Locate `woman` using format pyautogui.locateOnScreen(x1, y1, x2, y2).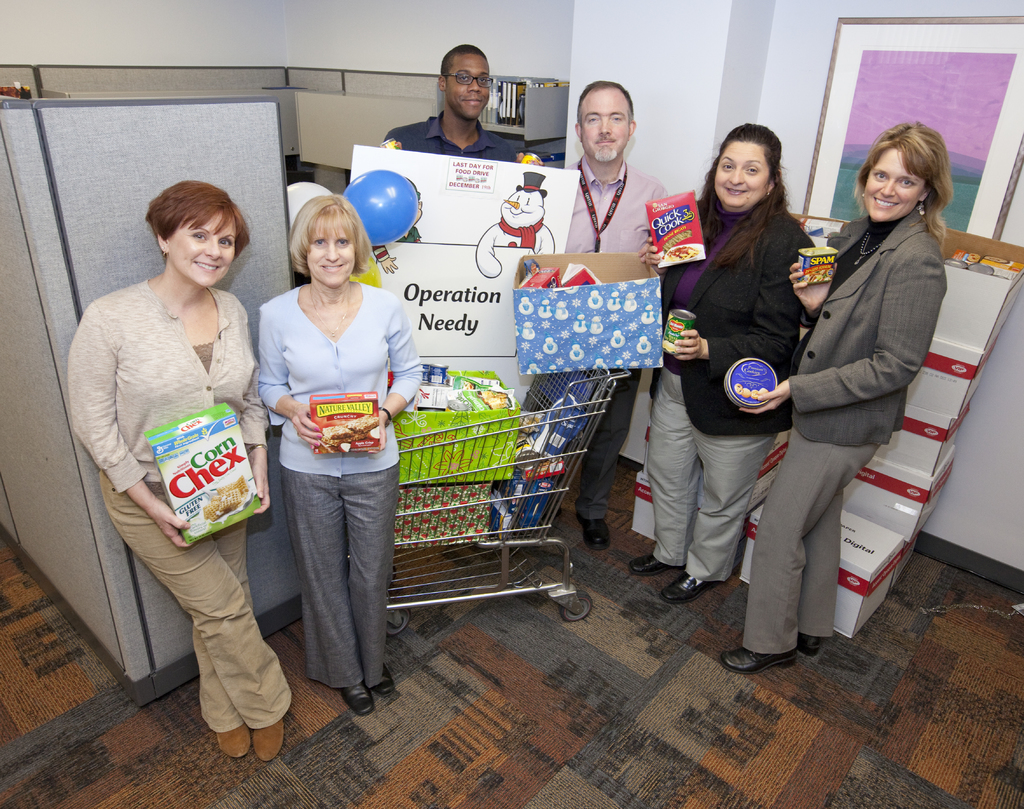
pyautogui.locateOnScreen(625, 128, 820, 600).
